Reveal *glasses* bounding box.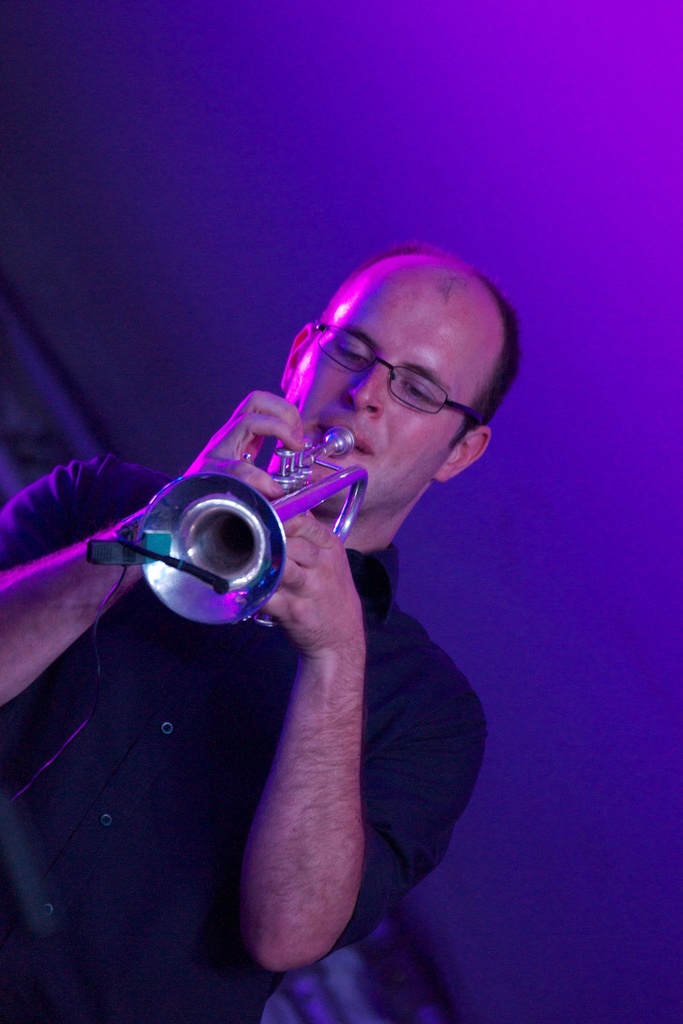
Revealed: <bbox>296, 340, 501, 424</bbox>.
